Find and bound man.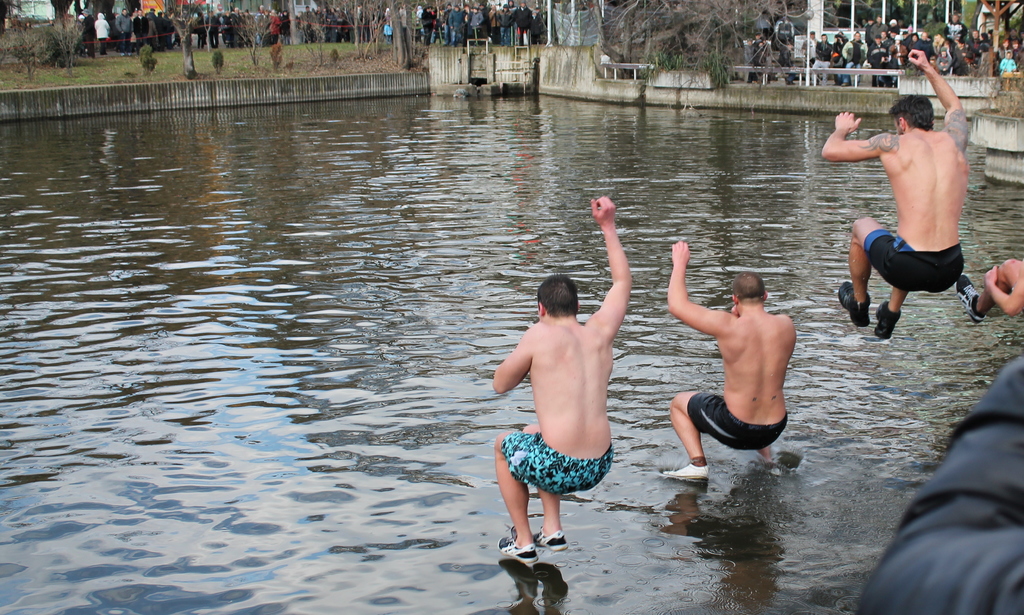
Bound: locate(145, 6, 156, 21).
